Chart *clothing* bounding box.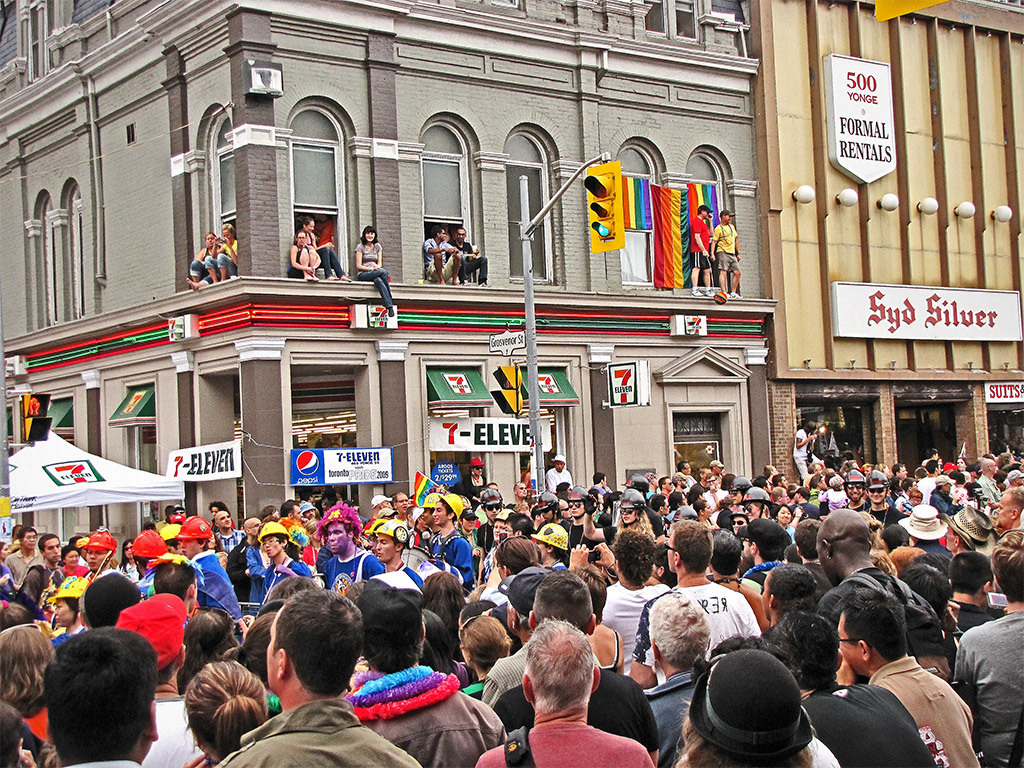
Charted: (x1=356, y1=243, x2=395, y2=309).
